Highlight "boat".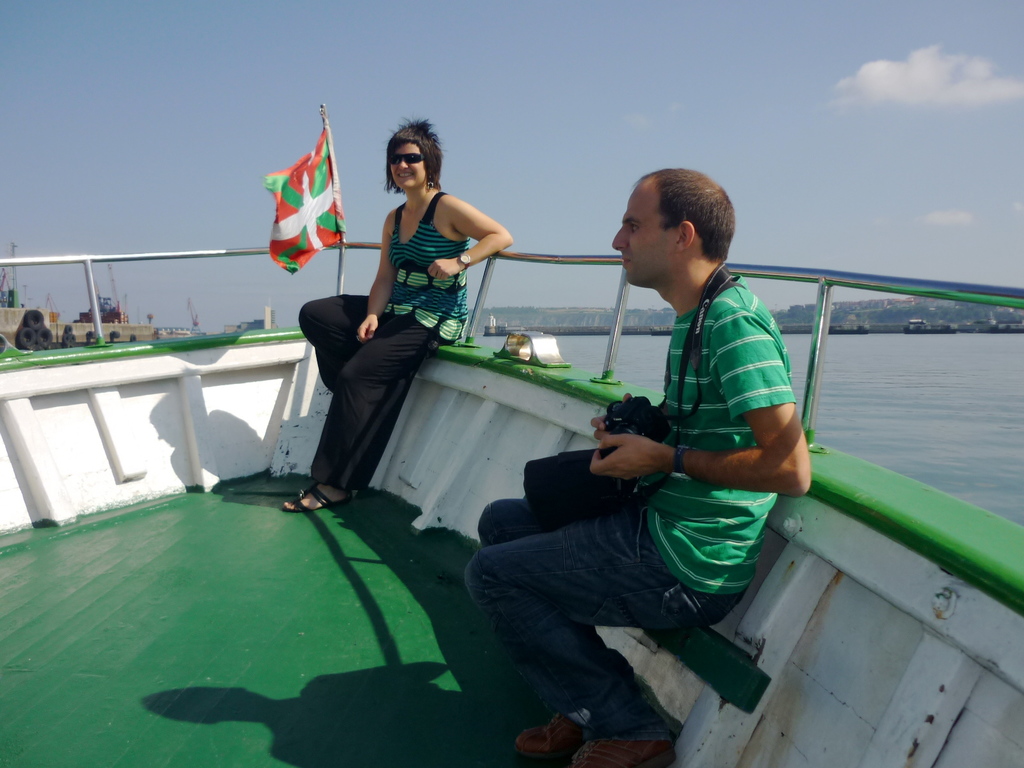
Highlighted region: <region>0, 236, 187, 350</region>.
